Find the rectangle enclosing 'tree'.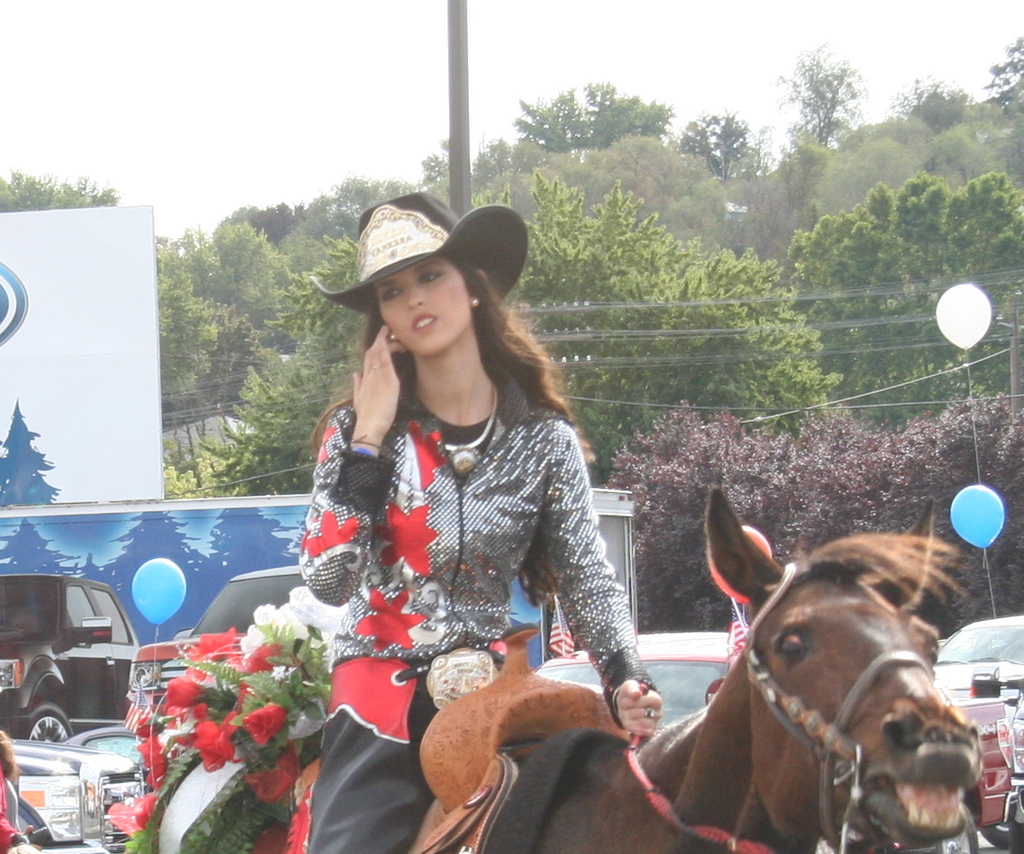
l=787, t=49, r=881, b=159.
